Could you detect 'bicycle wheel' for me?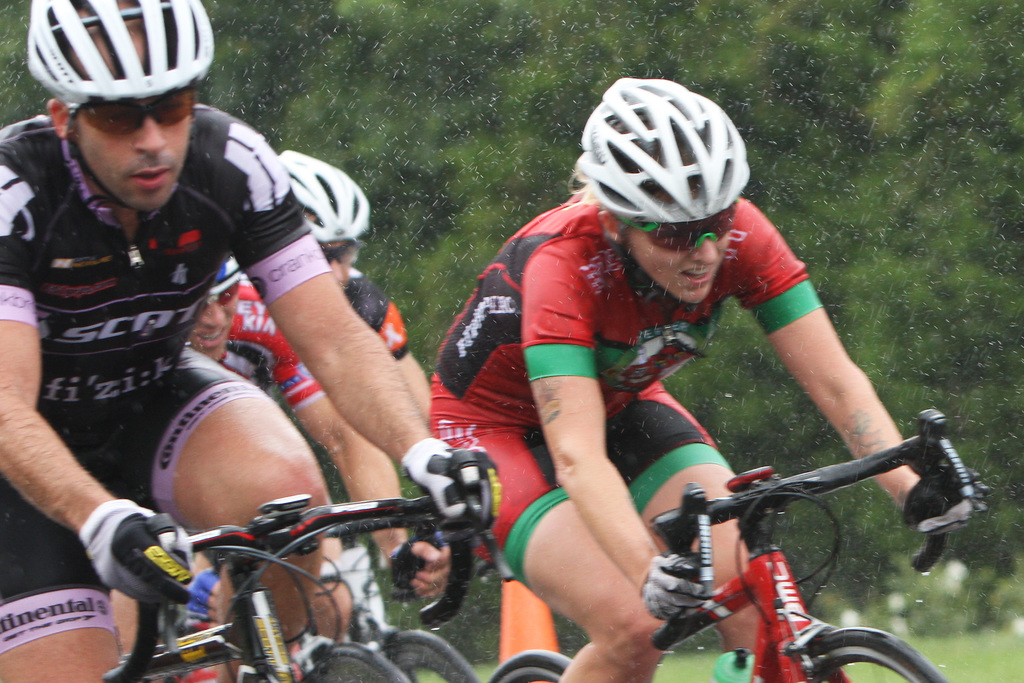
Detection result: 308:632:410:682.
